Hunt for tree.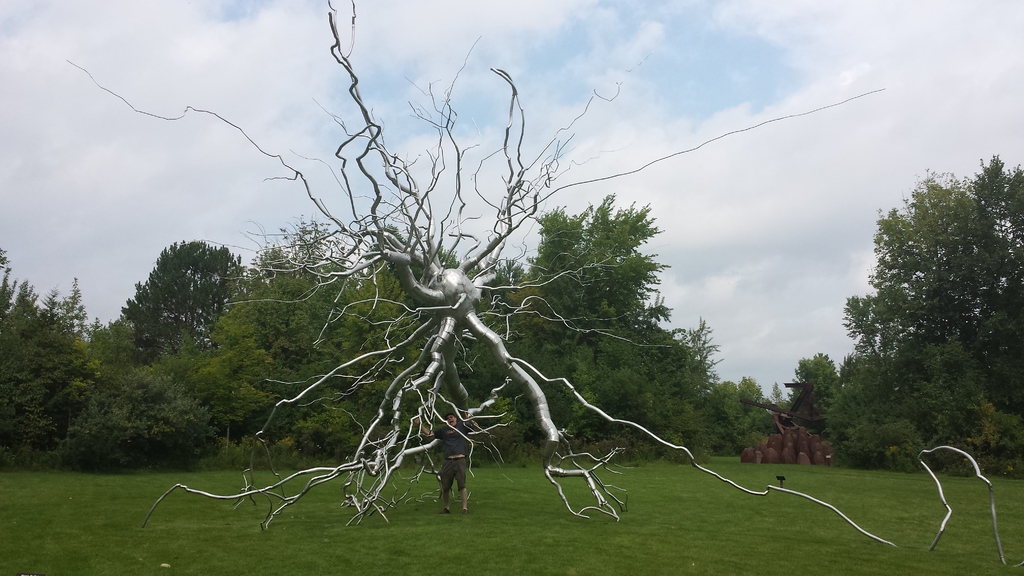
Hunted down at box(825, 151, 1023, 476).
